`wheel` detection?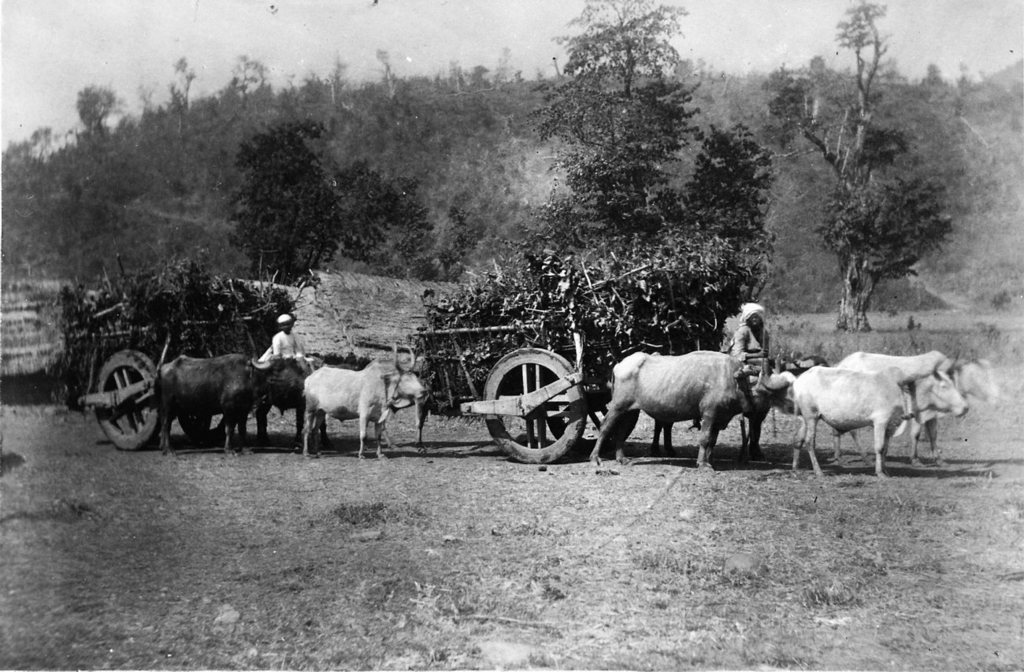
{"x1": 180, "y1": 413, "x2": 236, "y2": 439}
